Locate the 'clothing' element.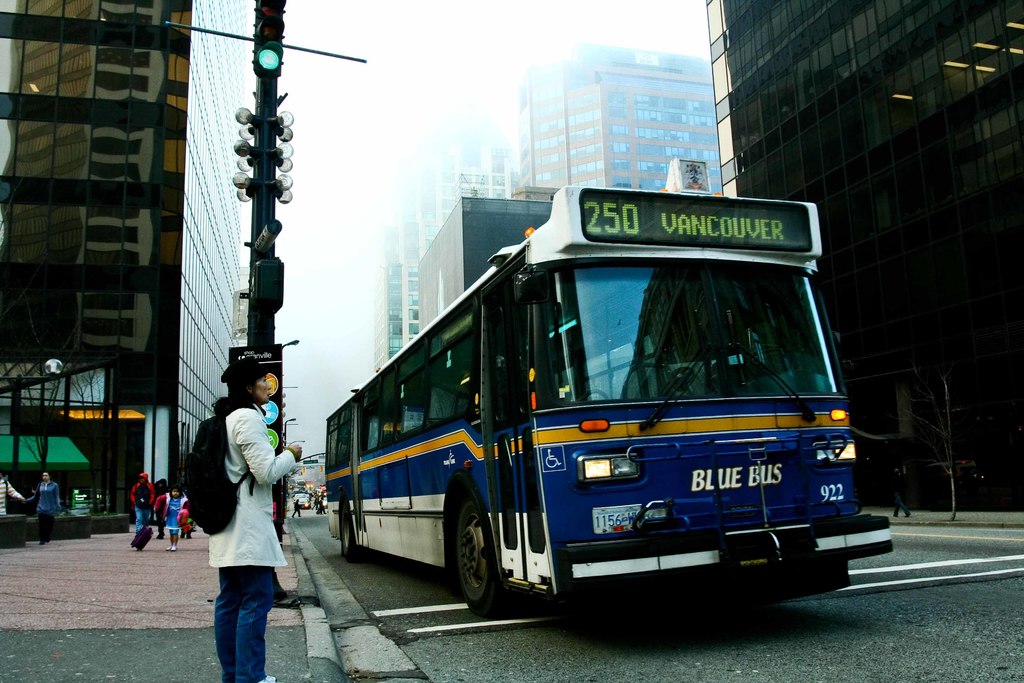
Element bbox: left=0, top=479, right=22, bottom=514.
